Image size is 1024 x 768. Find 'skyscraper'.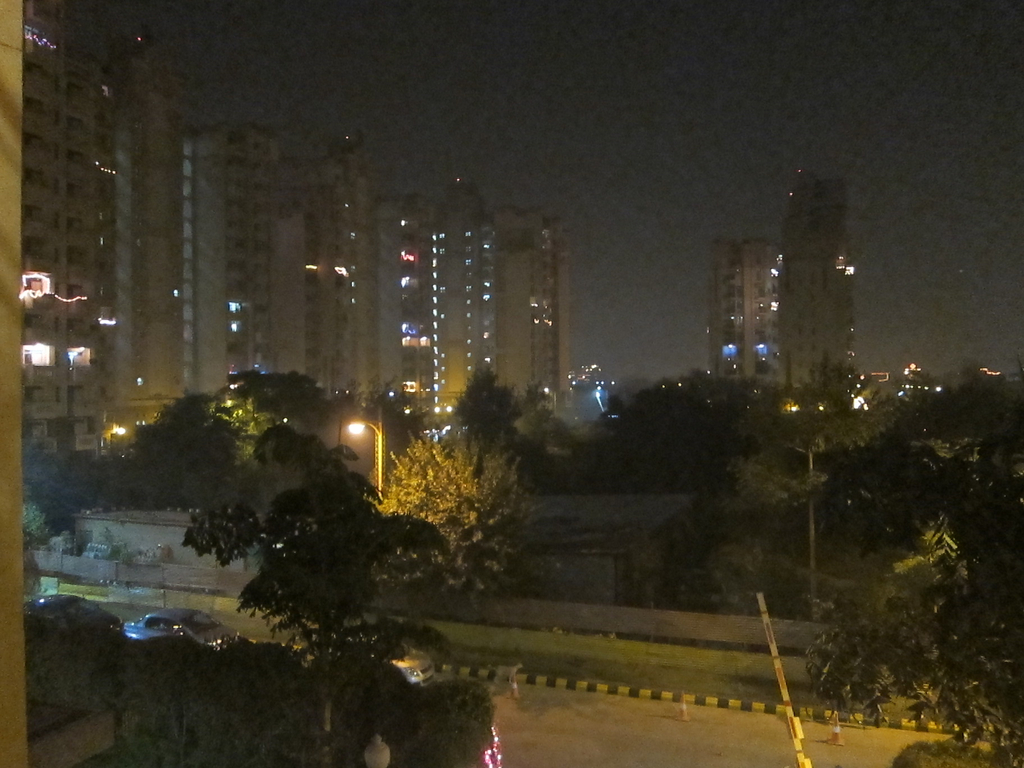
<region>785, 175, 860, 379</region>.
